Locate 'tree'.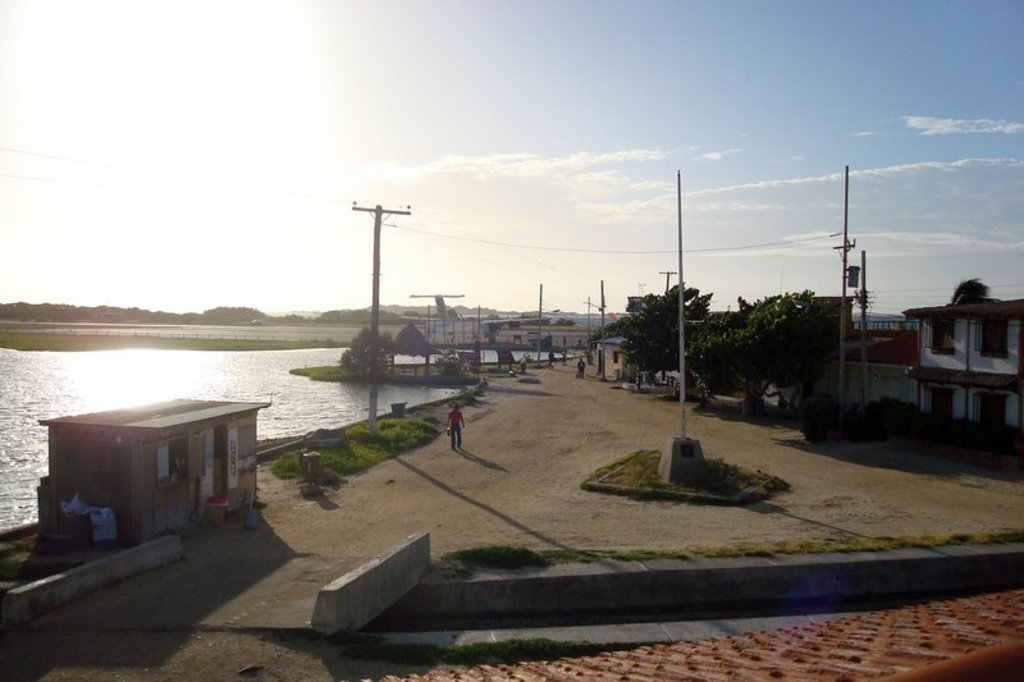
Bounding box: region(707, 288, 836, 418).
